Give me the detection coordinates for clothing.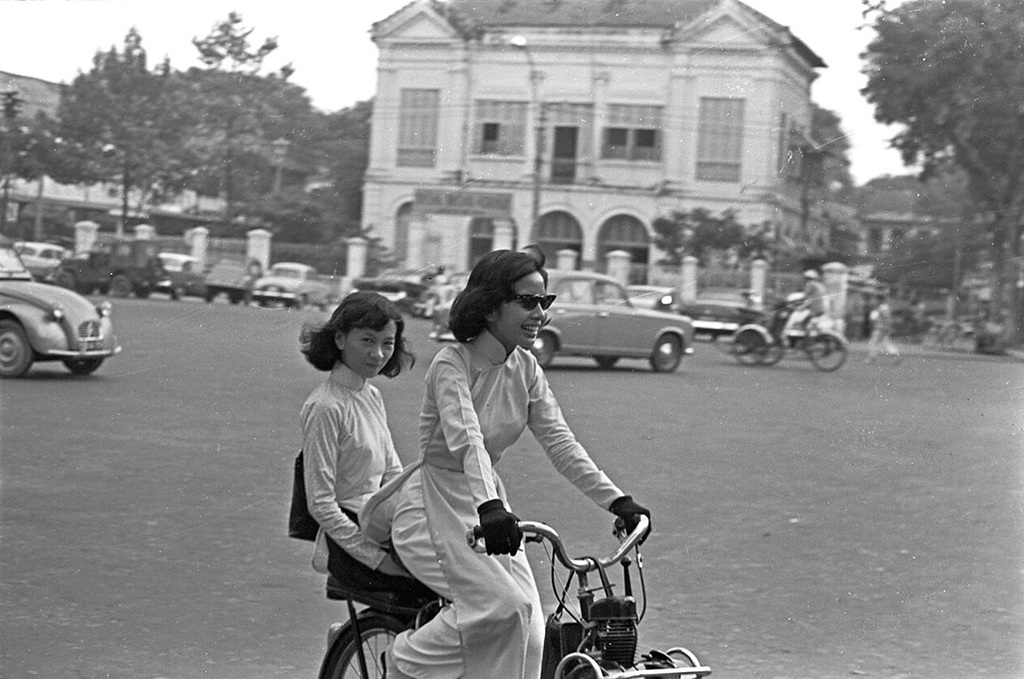
box(307, 367, 399, 574).
